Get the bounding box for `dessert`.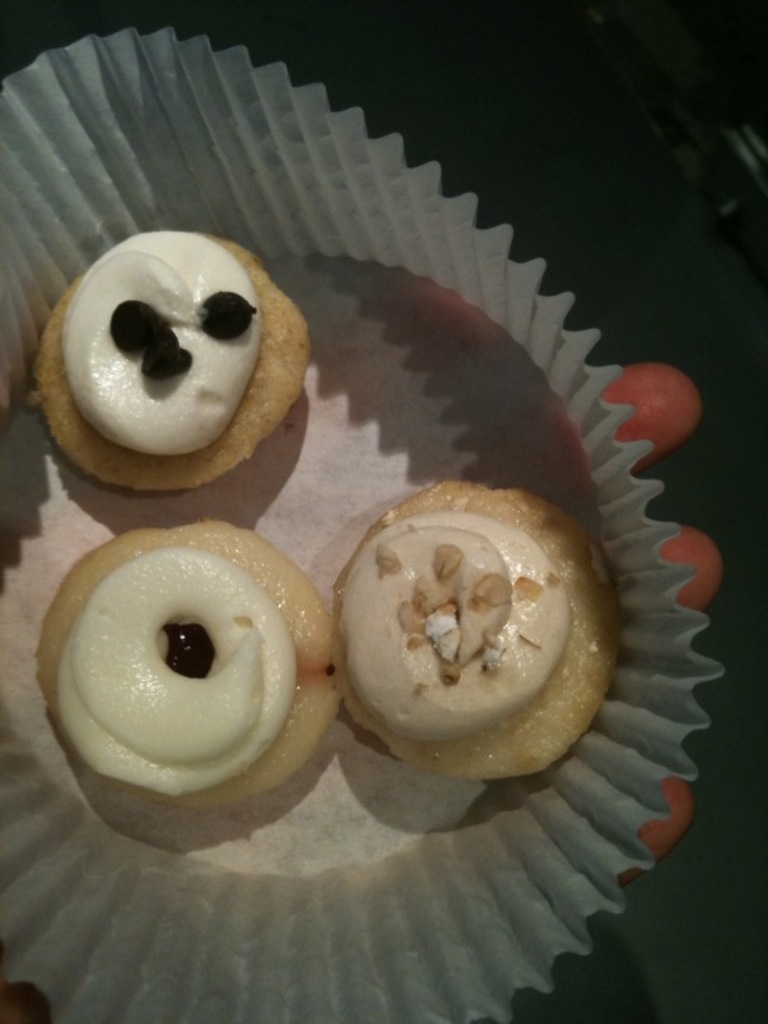
33:522:349:803.
